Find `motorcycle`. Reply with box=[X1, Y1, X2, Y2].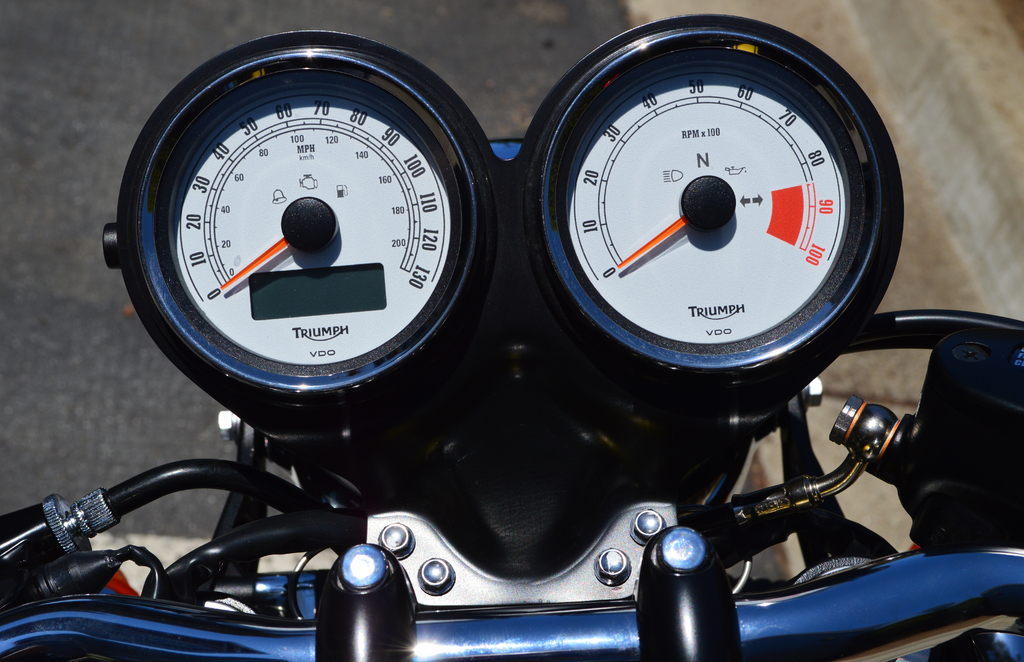
box=[0, 3, 977, 661].
